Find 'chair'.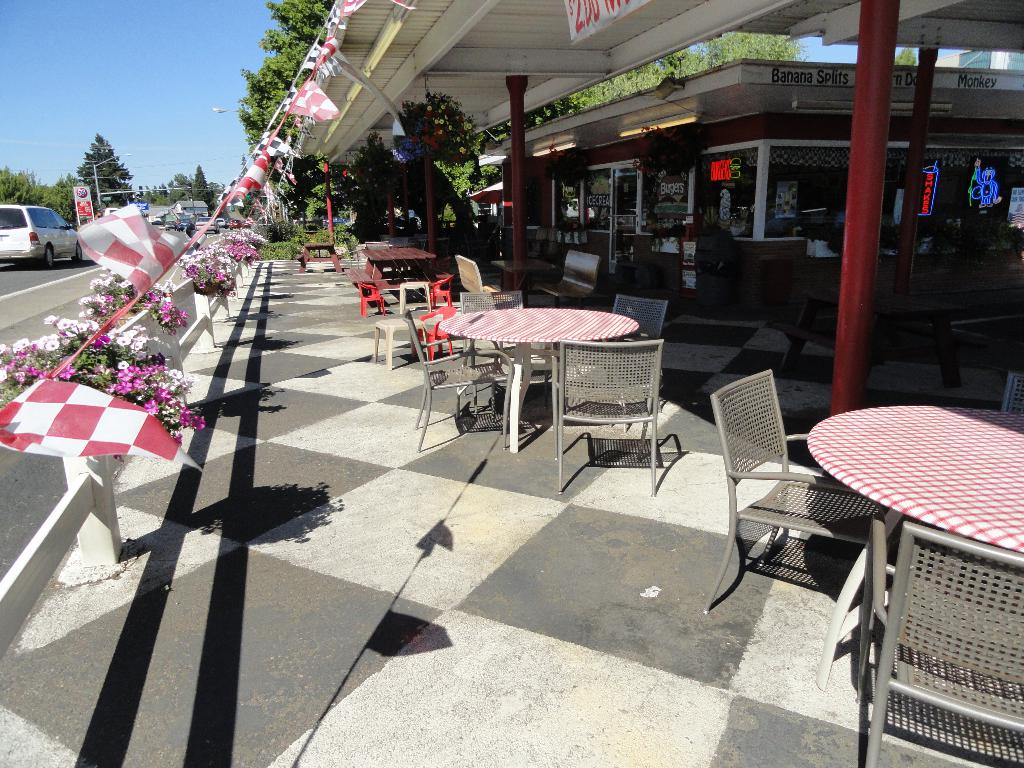
detection(863, 518, 1023, 765).
